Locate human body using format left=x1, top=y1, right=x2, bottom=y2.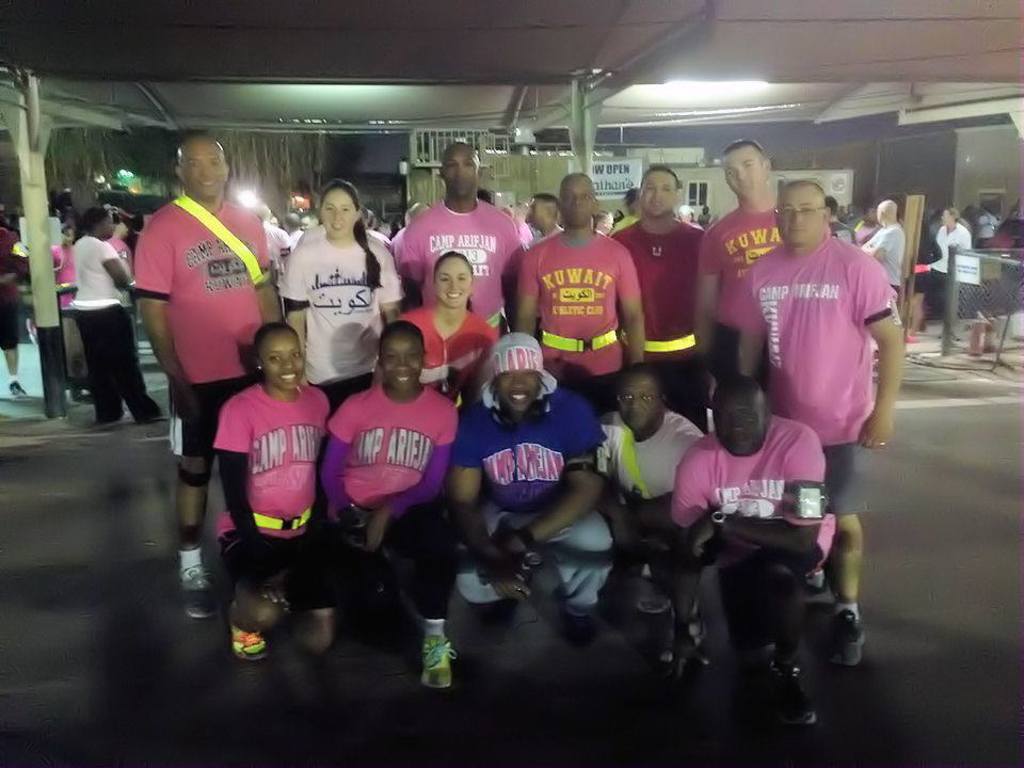
left=53, top=247, right=70, bottom=305.
